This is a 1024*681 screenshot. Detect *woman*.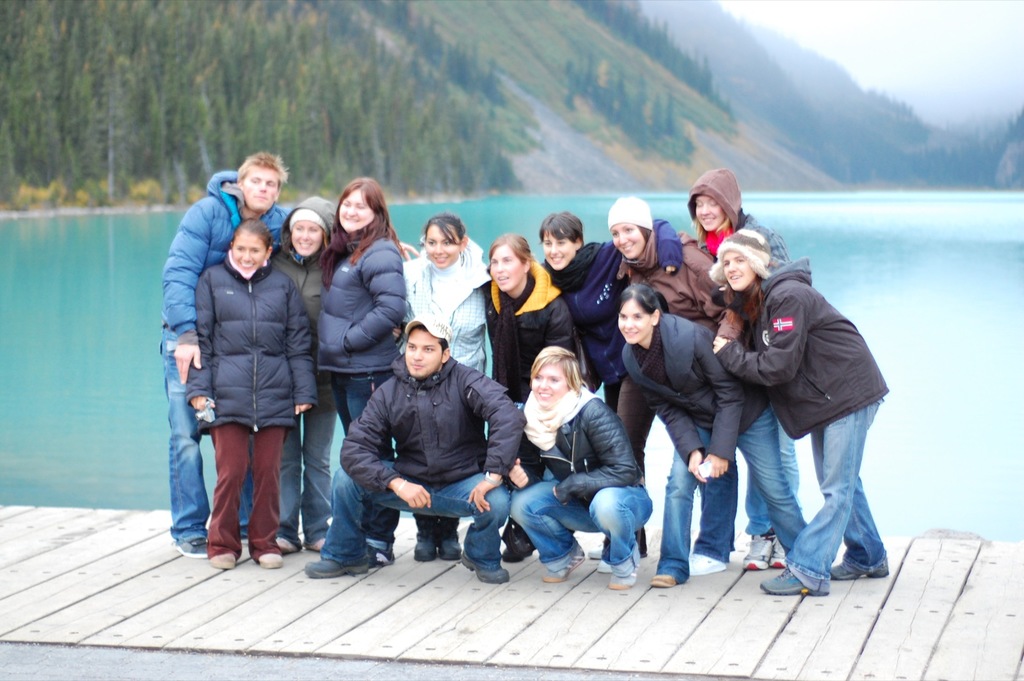
x1=480, y1=231, x2=576, y2=410.
